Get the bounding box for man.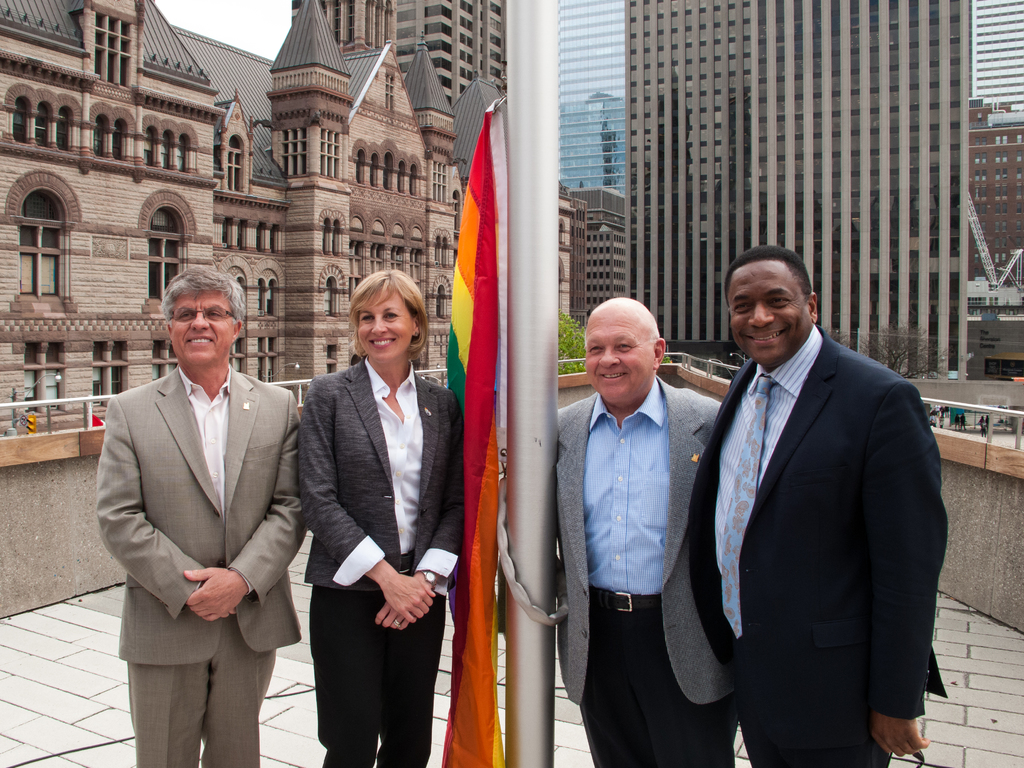
select_region(92, 268, 303, 763).
